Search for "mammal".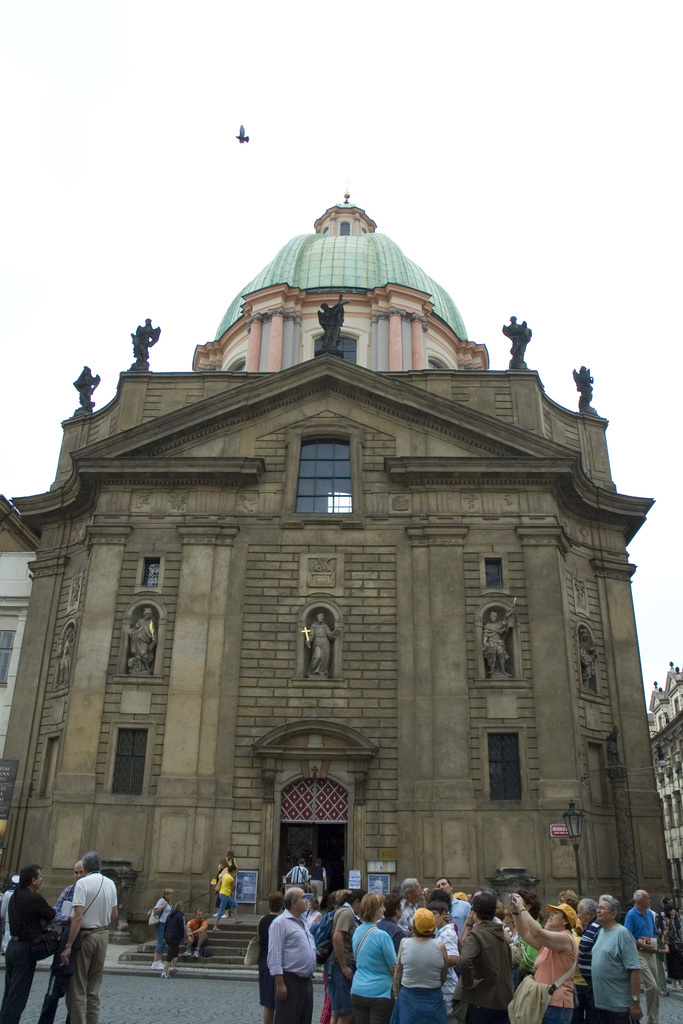
Found at pyautogui.locateOnScreen(162, 900, 188, 982).
